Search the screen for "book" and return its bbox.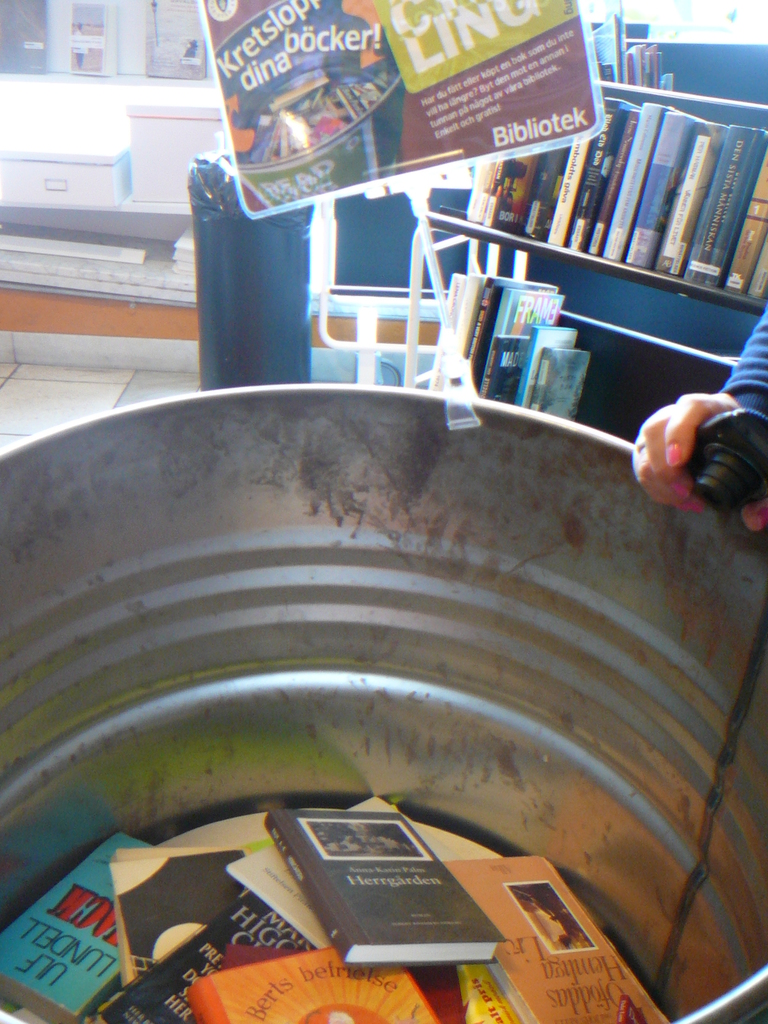
Found: 0:836:157:1017.
